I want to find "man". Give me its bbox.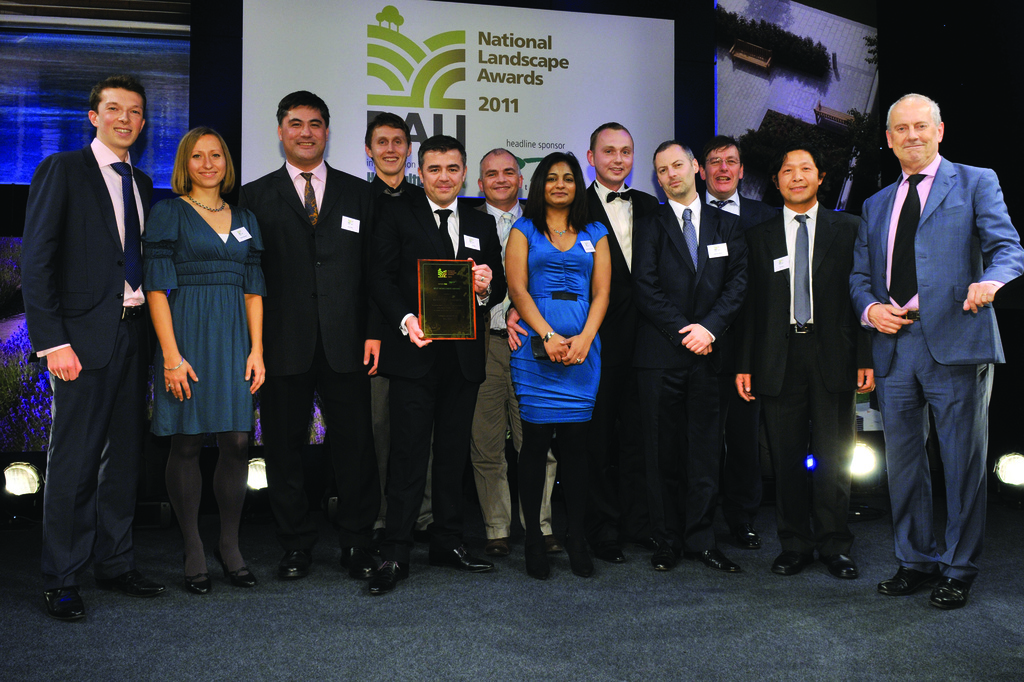
(478, 141, 559, 553).
